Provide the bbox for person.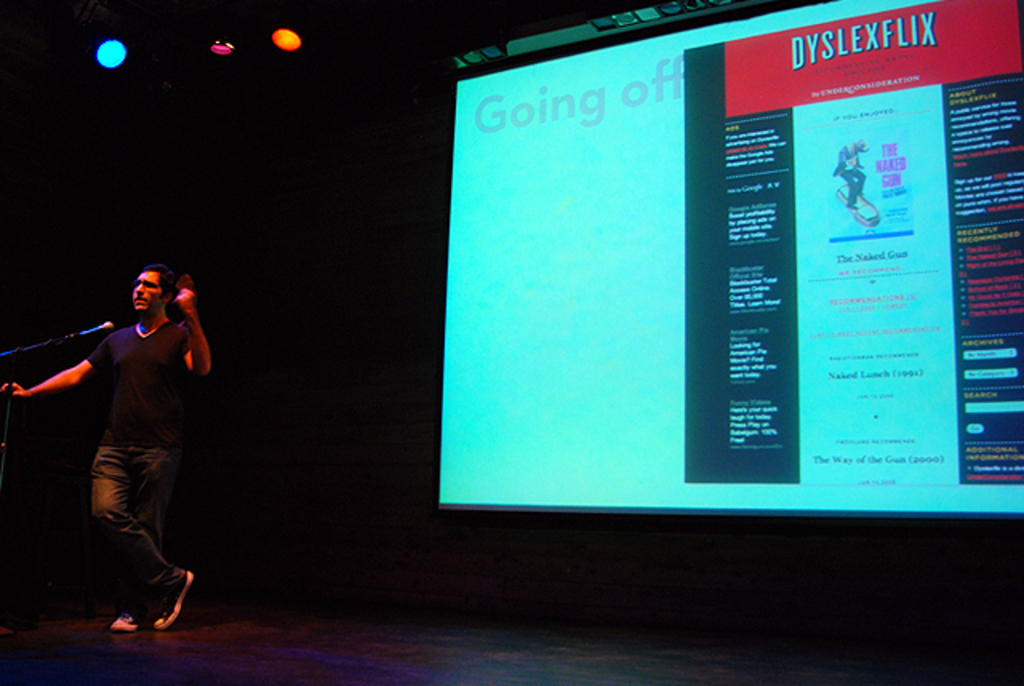
[left=30, top=270, right=205, bottom=633].
